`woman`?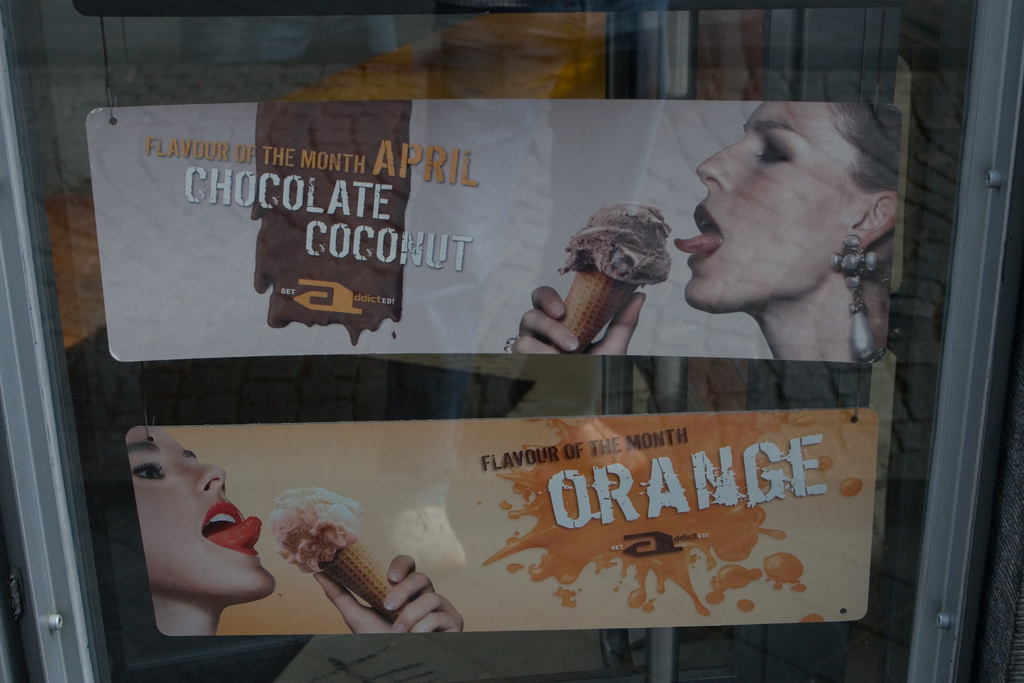
crop(120, 417, 467, 630)
